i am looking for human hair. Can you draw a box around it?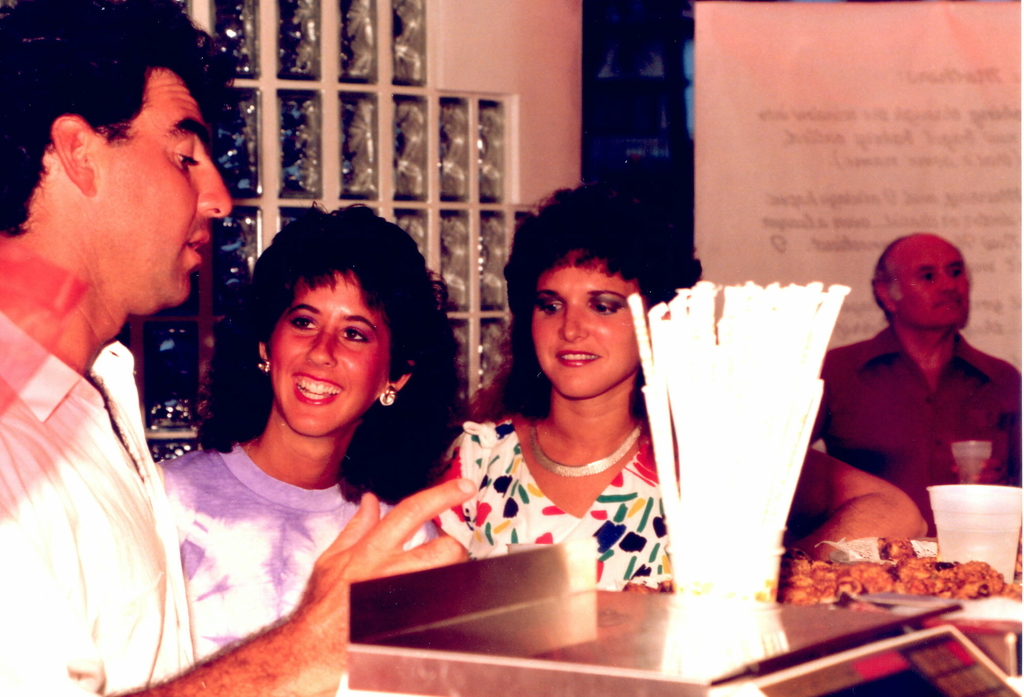
Sure, the bounding box is 181:198:479:507.
